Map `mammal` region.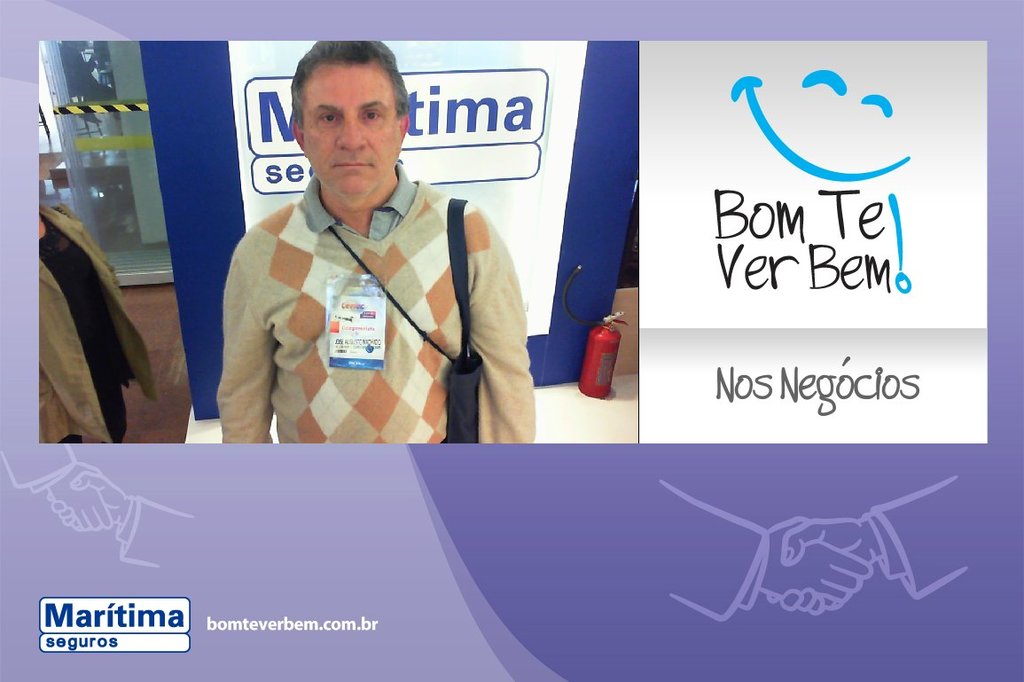
Mapped to Rect(37, 201, 160, 443).
